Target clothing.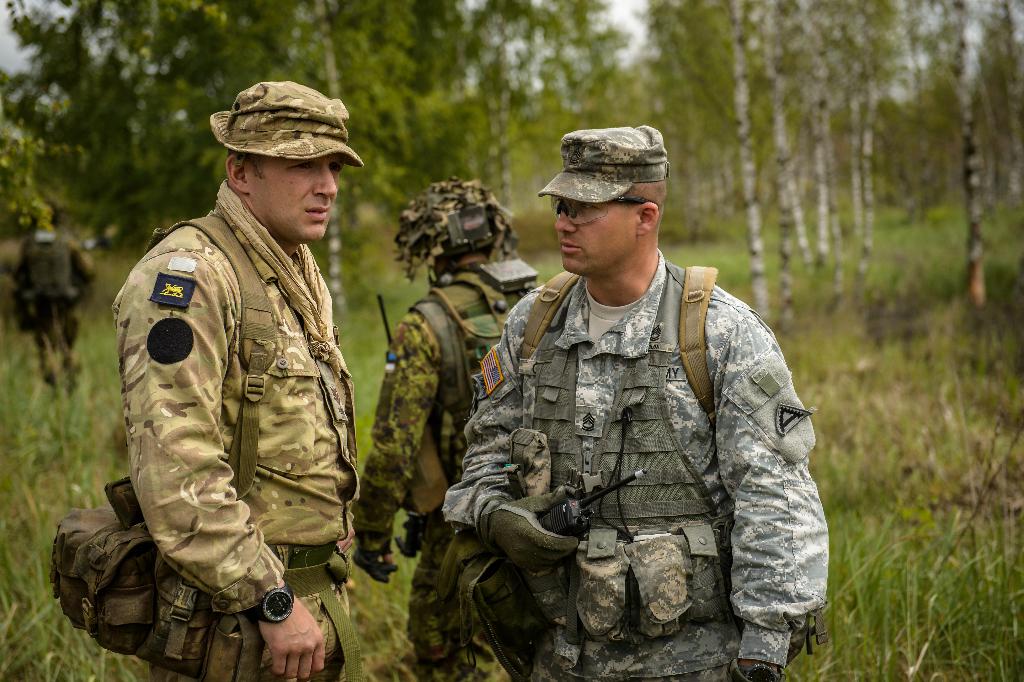
Target region: {"left": 17, "top": 224, "right": 94, "bottom": 387}.
